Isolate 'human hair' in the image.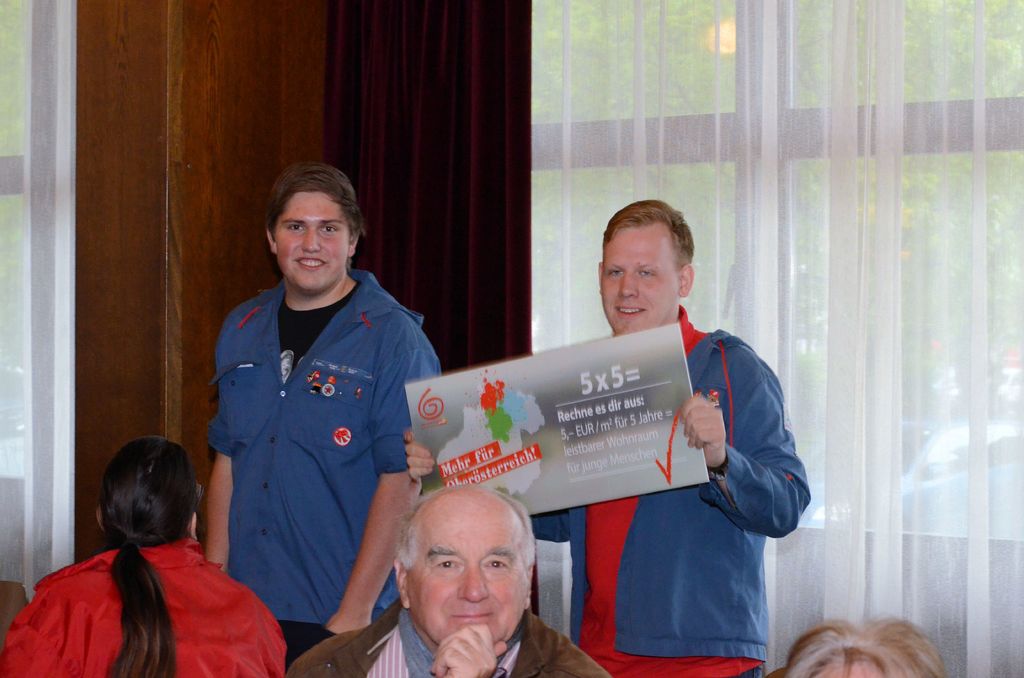
Isolated region: Rect(394, 485, 538, 572).
